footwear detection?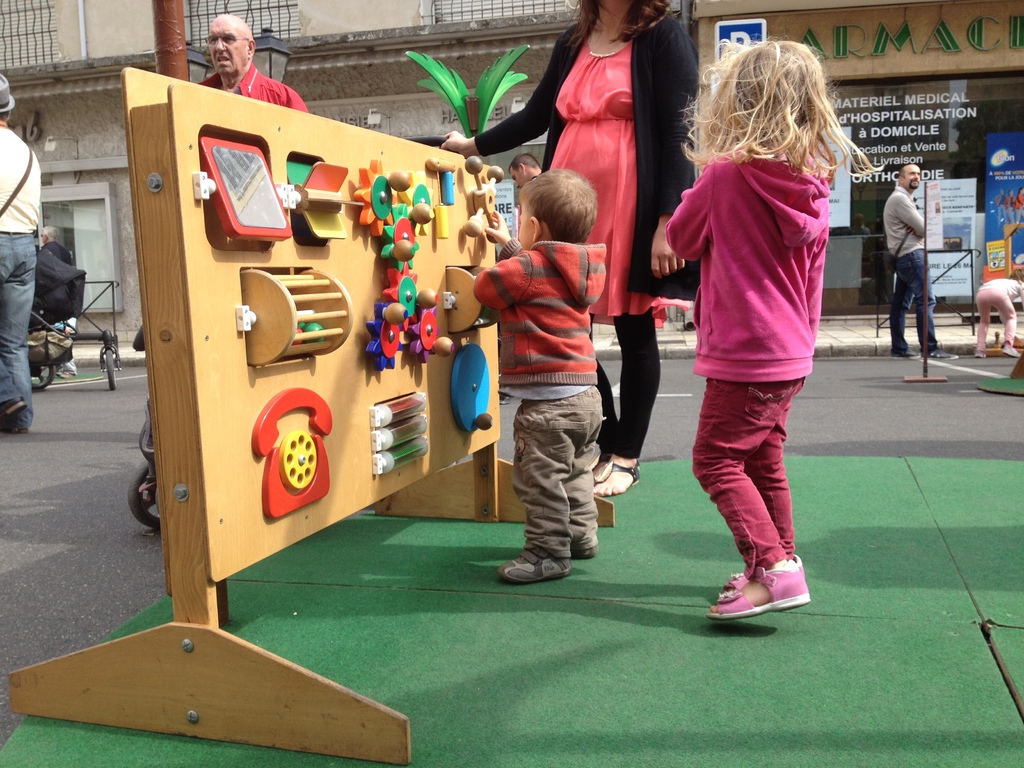
(497, 545, 570, 588)
